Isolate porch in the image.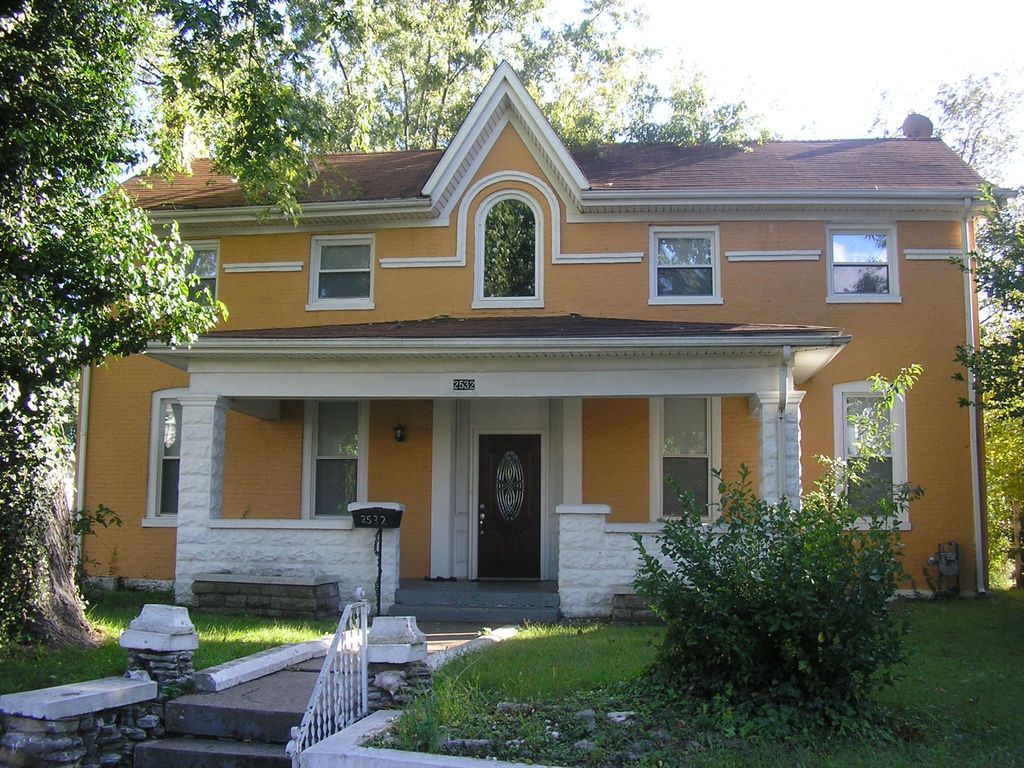
Isolated region: left=174, top=577, right=812, bottom=627.
